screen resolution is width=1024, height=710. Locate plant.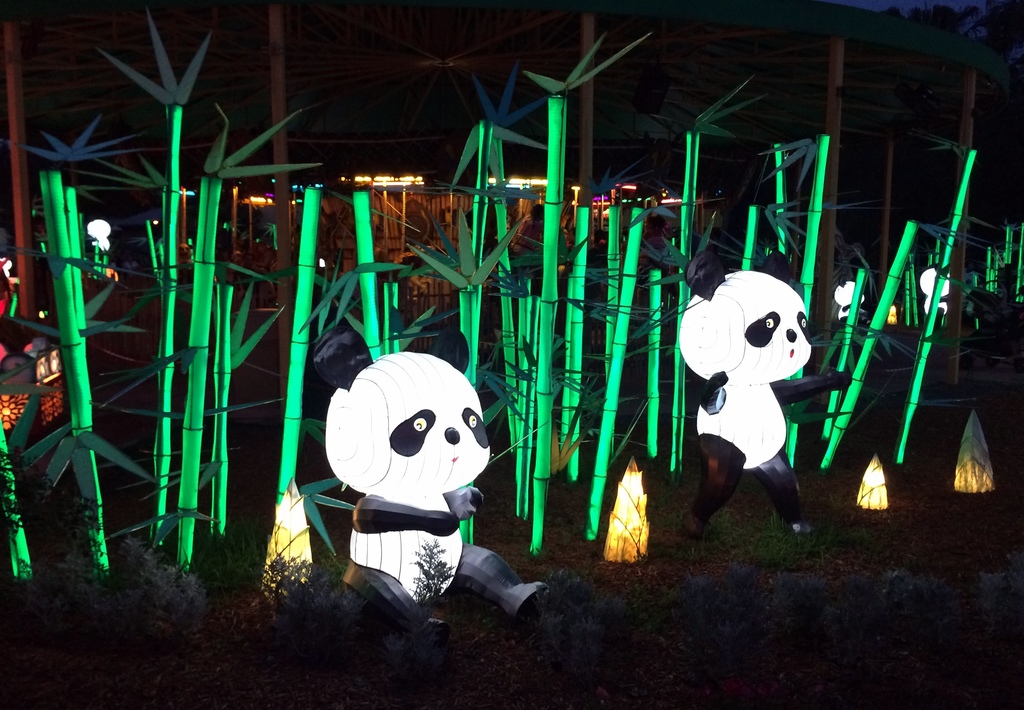
box(644, 496, 741, 570).
